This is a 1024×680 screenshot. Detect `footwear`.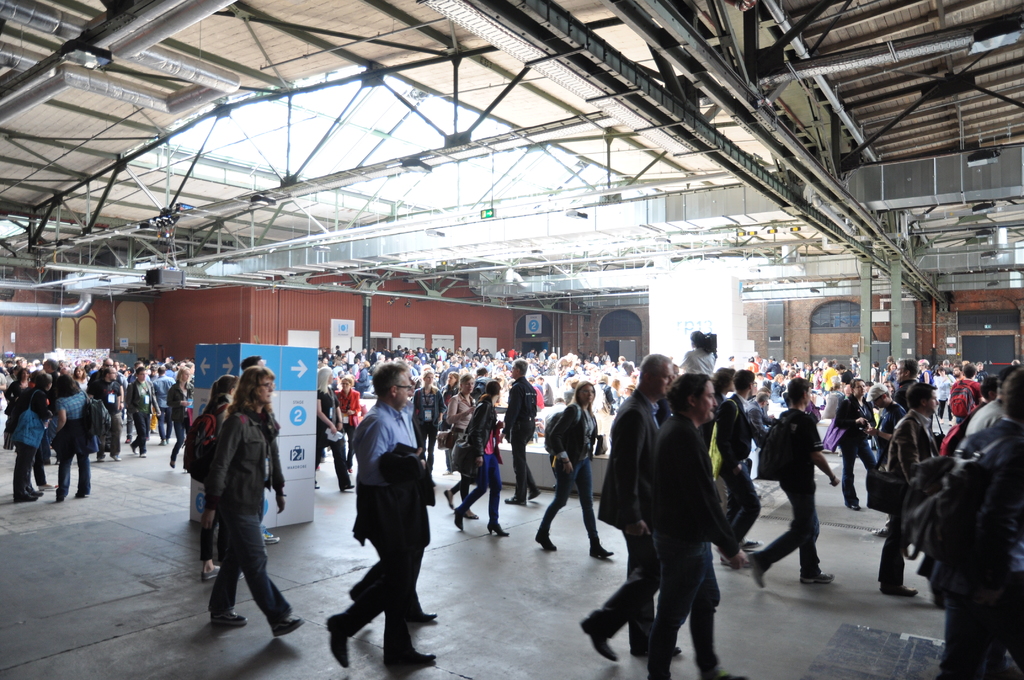
l=55, t=492, r=67, b=502.
